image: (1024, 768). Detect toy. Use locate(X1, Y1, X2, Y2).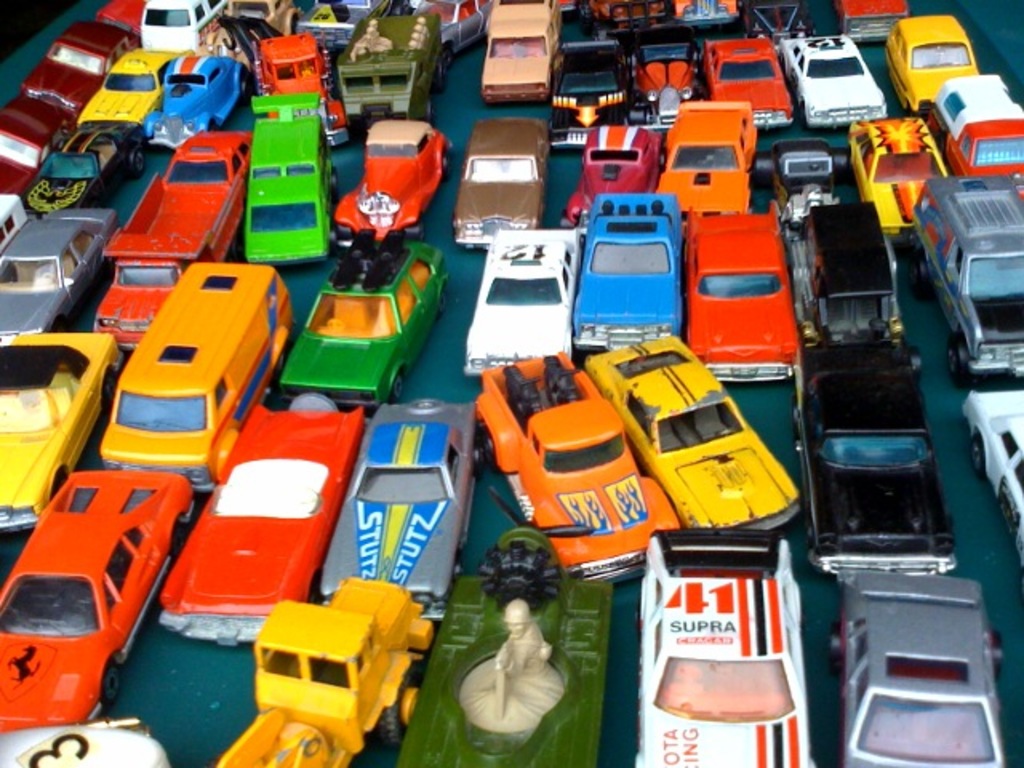
locate(902, 174, 1022, 379).
